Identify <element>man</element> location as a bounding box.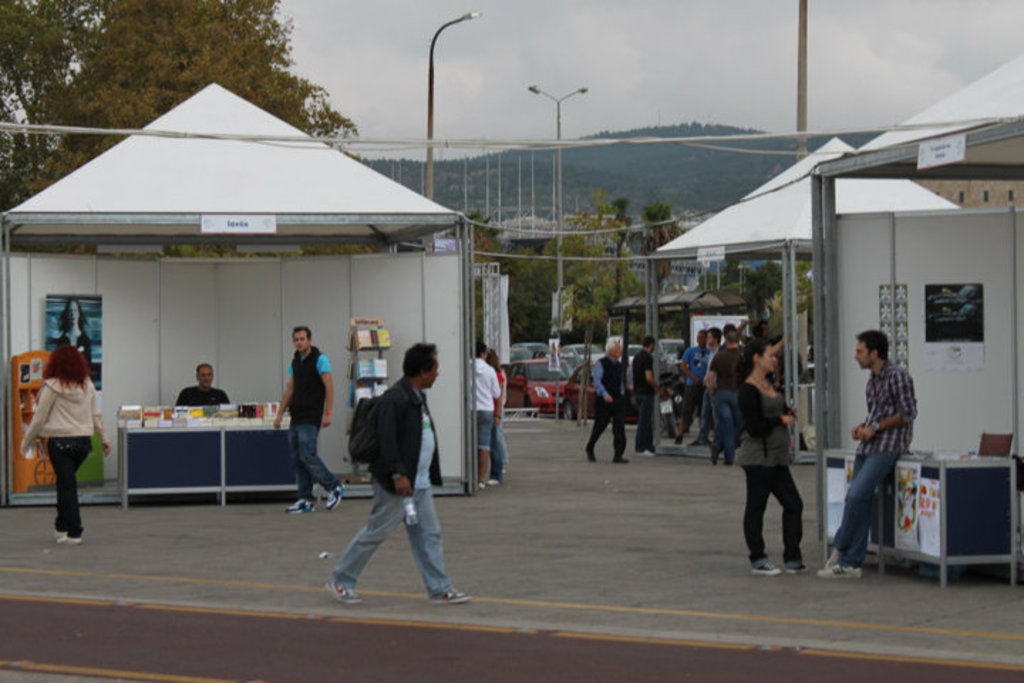
{"x1": 825, "y1": 330, "x2": 926, "y2": 585}.
